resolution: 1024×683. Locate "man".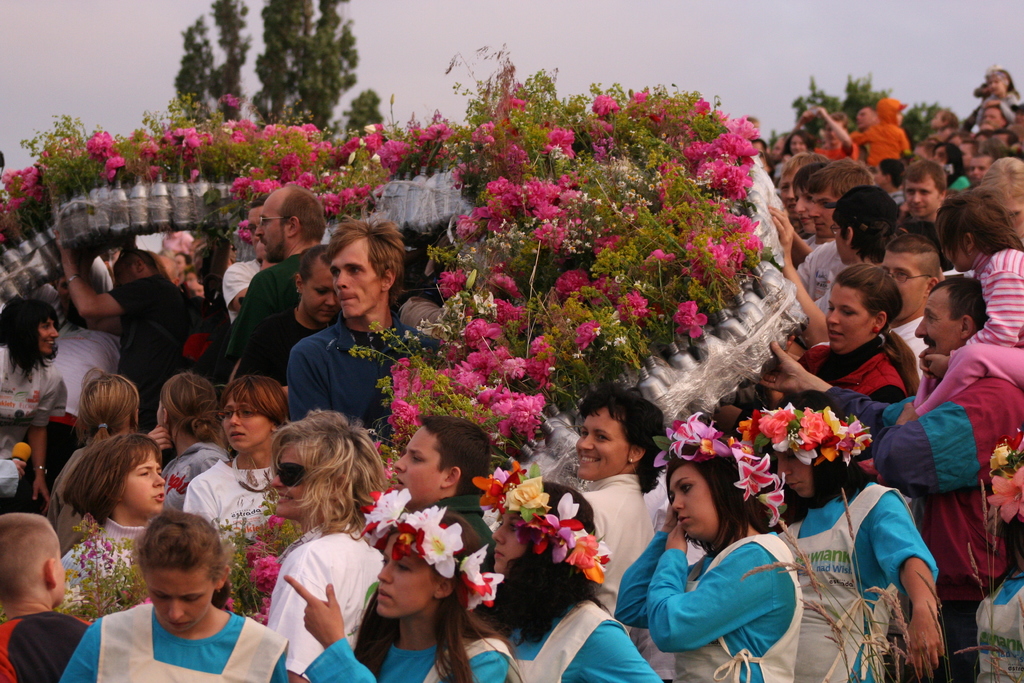
select_region(767, 210, 940, 378).
